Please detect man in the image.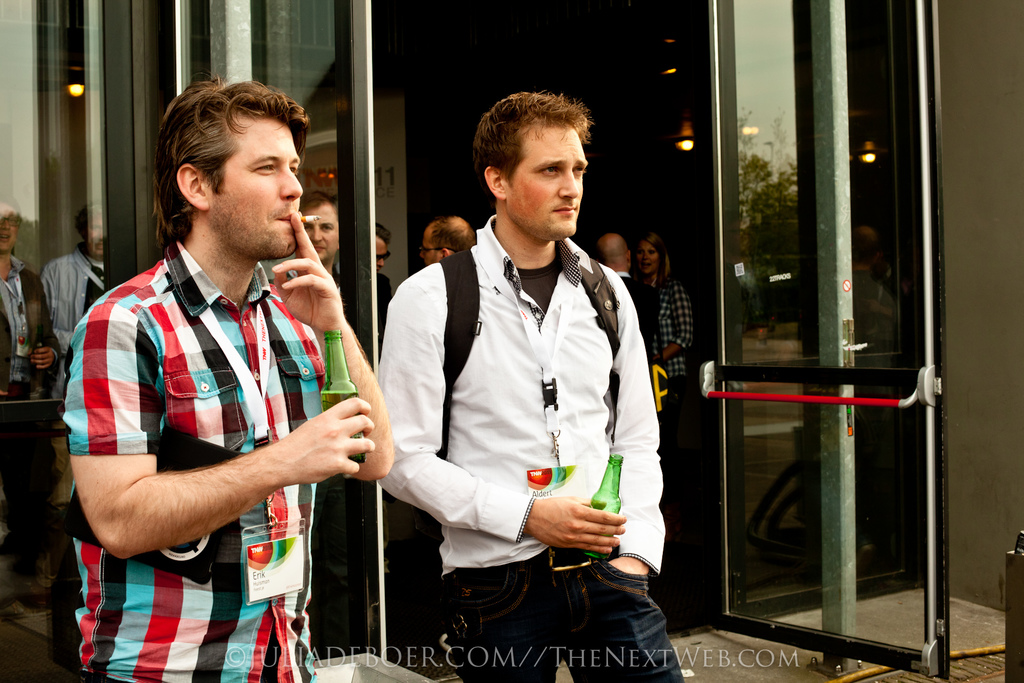
<region>414, 215, 474, 268</region>.
